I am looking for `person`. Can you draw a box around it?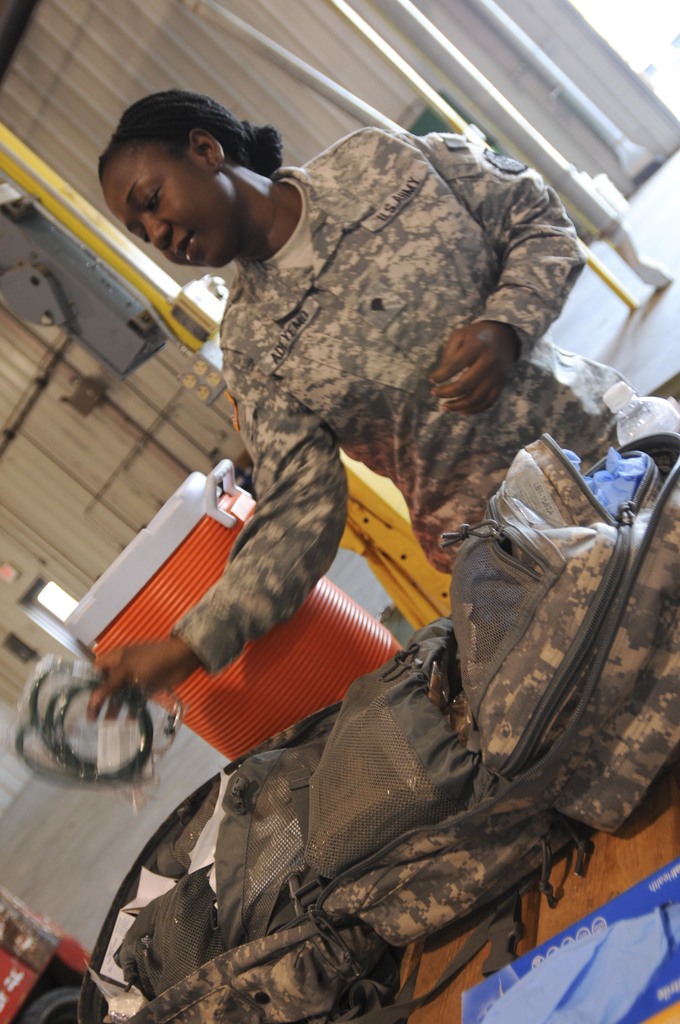
Sure, the bounding box is 81,84,647,719.
